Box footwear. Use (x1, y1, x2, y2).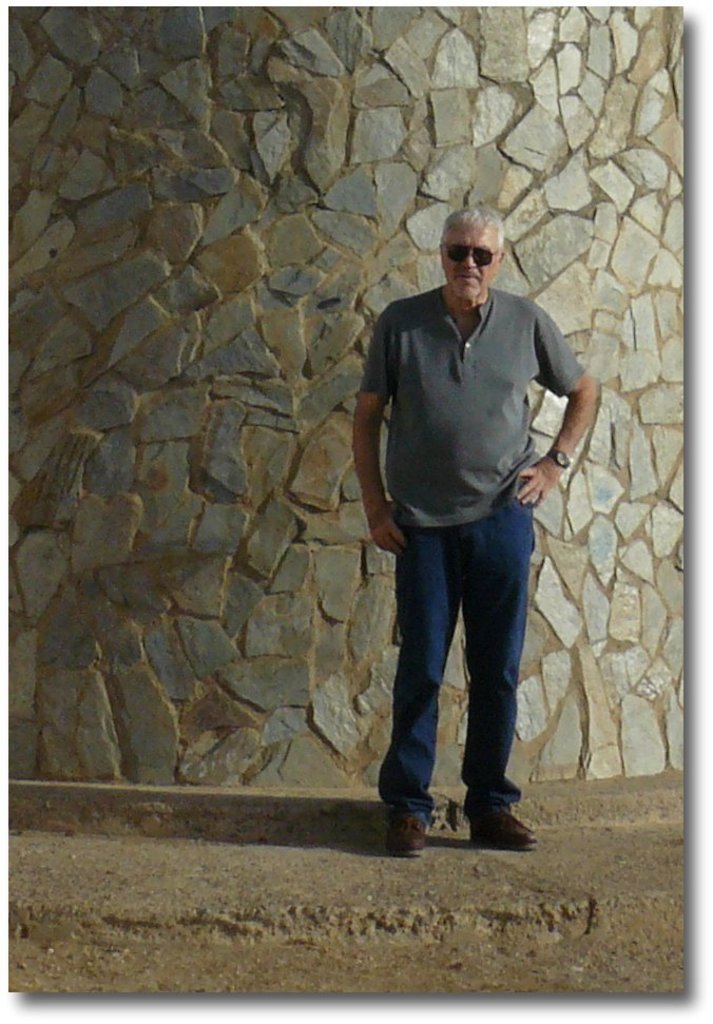
(390, 784, 458, 852).
